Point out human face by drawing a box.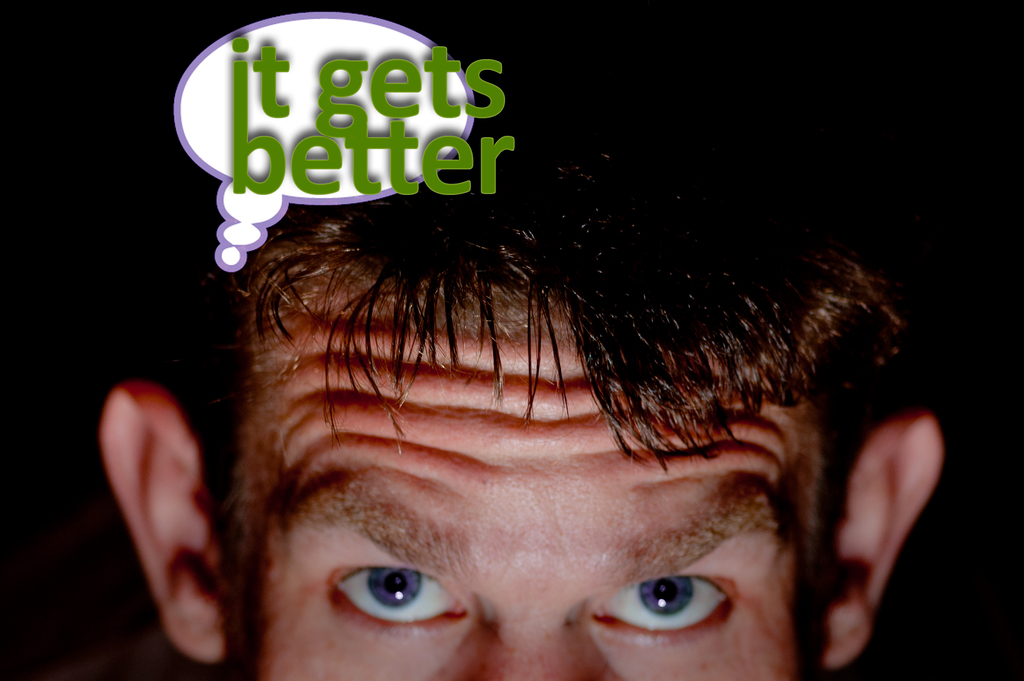
[240,267,812,680].
